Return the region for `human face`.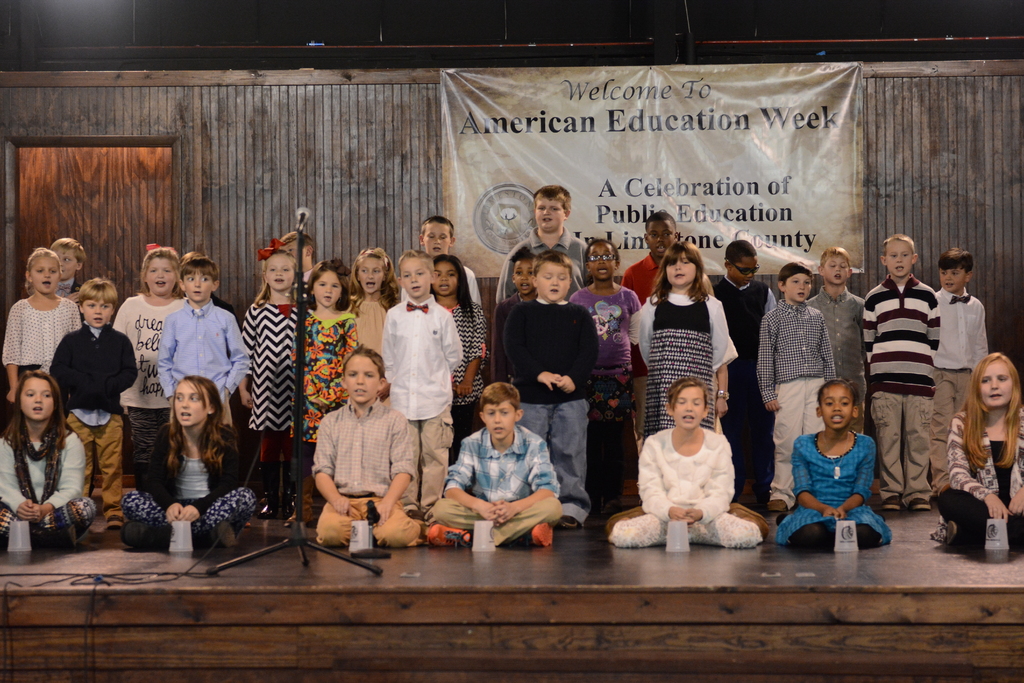
56:247:76:281.
